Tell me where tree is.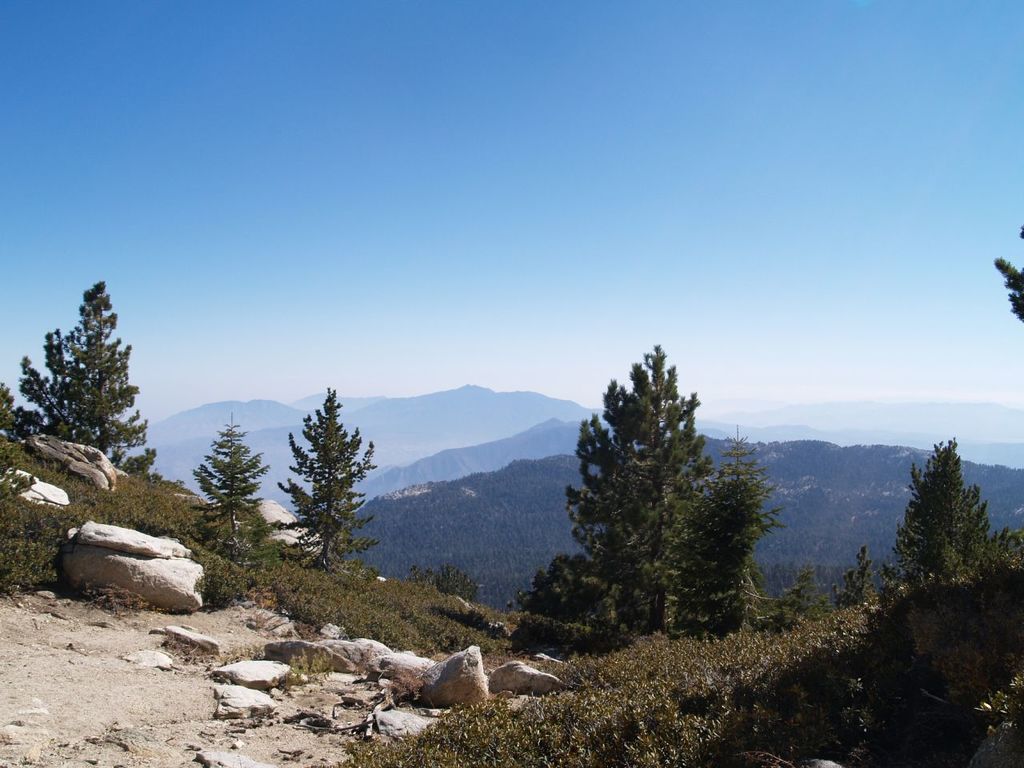
tree is at bbox=(997, 225, 1023, 325).
